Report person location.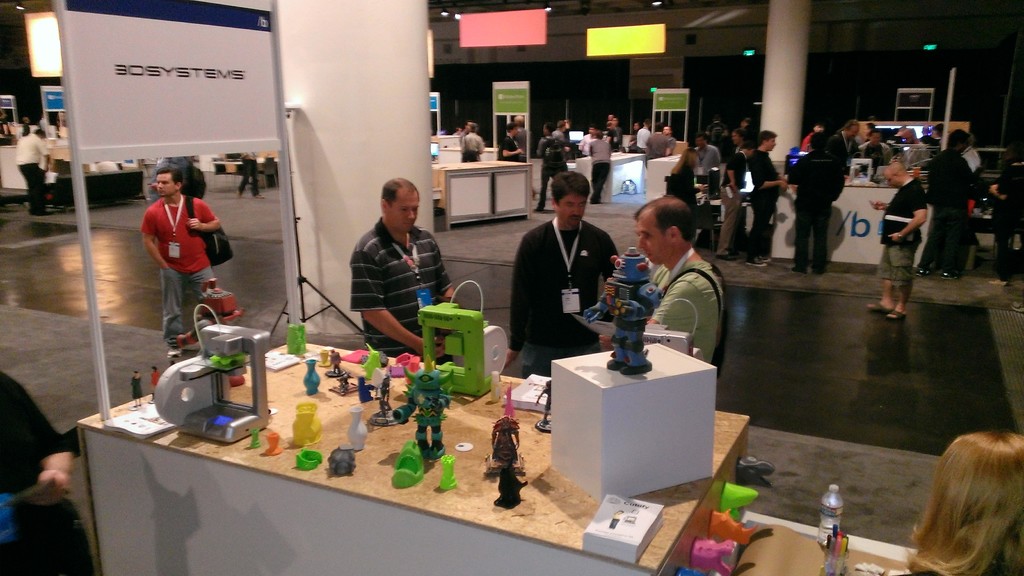
Report: box(872, 158, 931, 322).
